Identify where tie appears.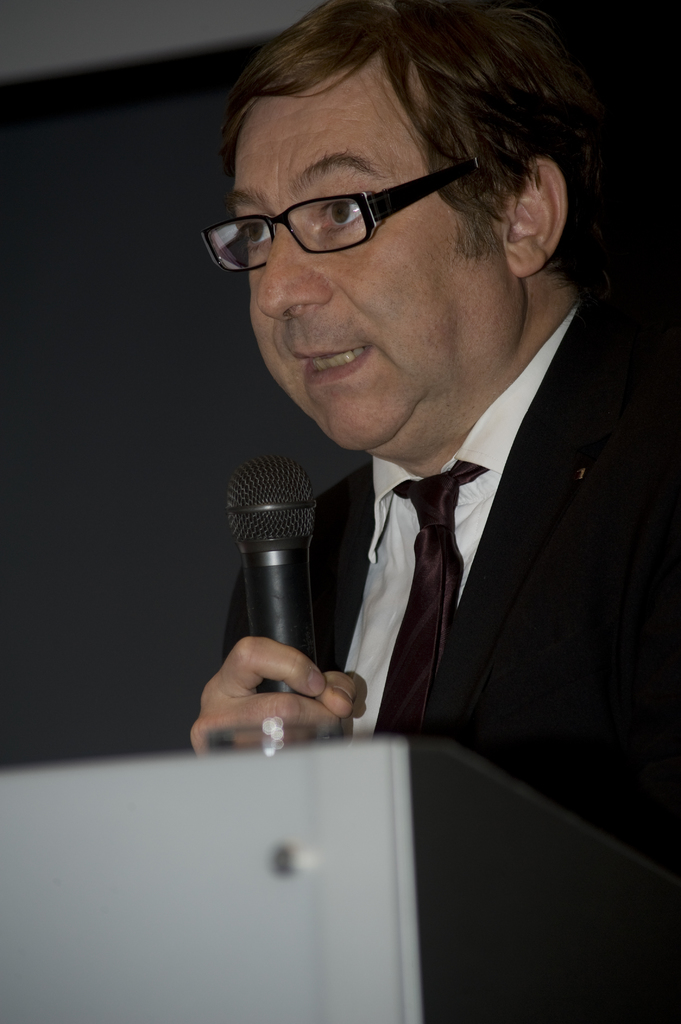
Appears at (370, 463, 489, 736).
